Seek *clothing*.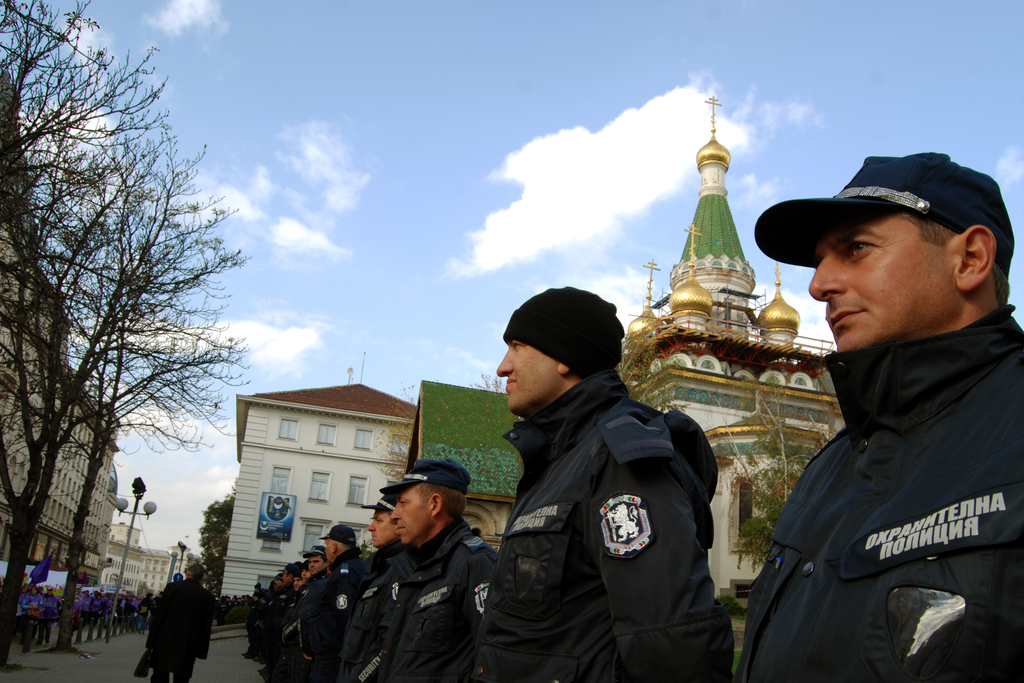
(x1=751, y1=239, x2=1014, y2=682).
